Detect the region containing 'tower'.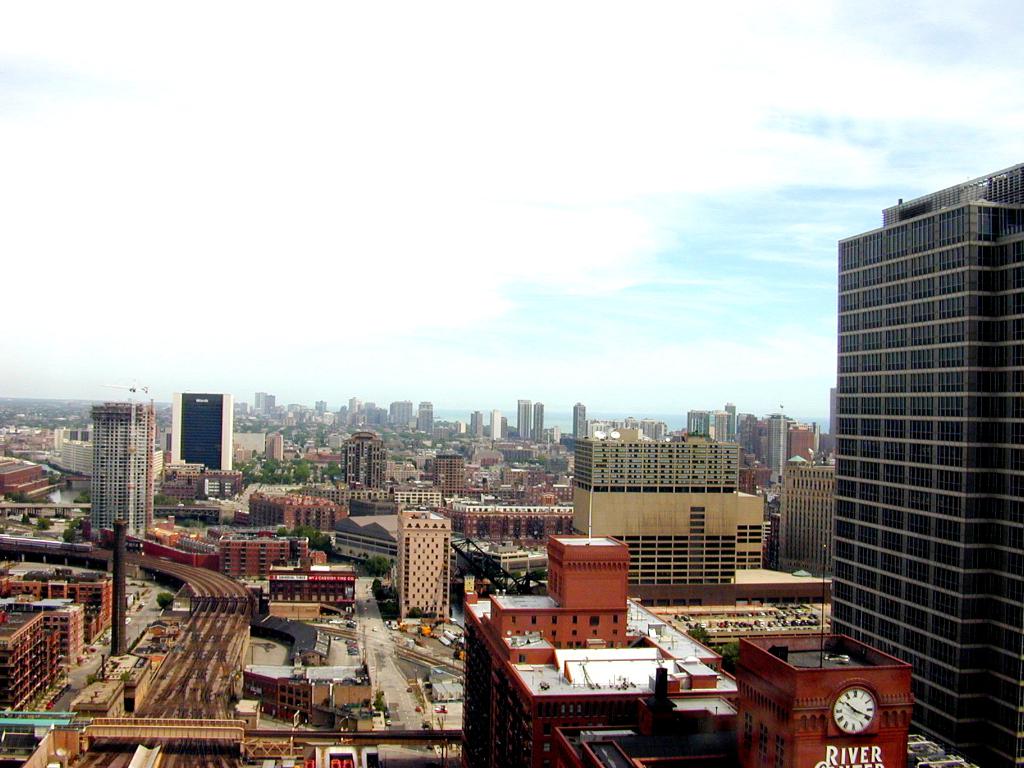
<box>252,392,268,410</box>.
